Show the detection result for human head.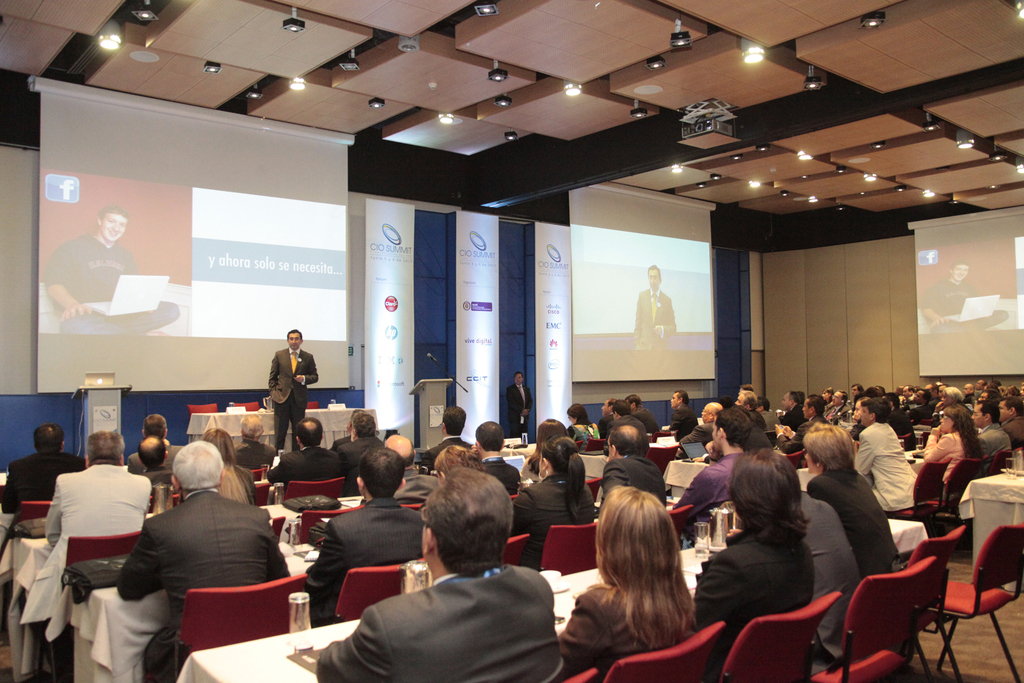
<box>832,390,849,406</box>.
